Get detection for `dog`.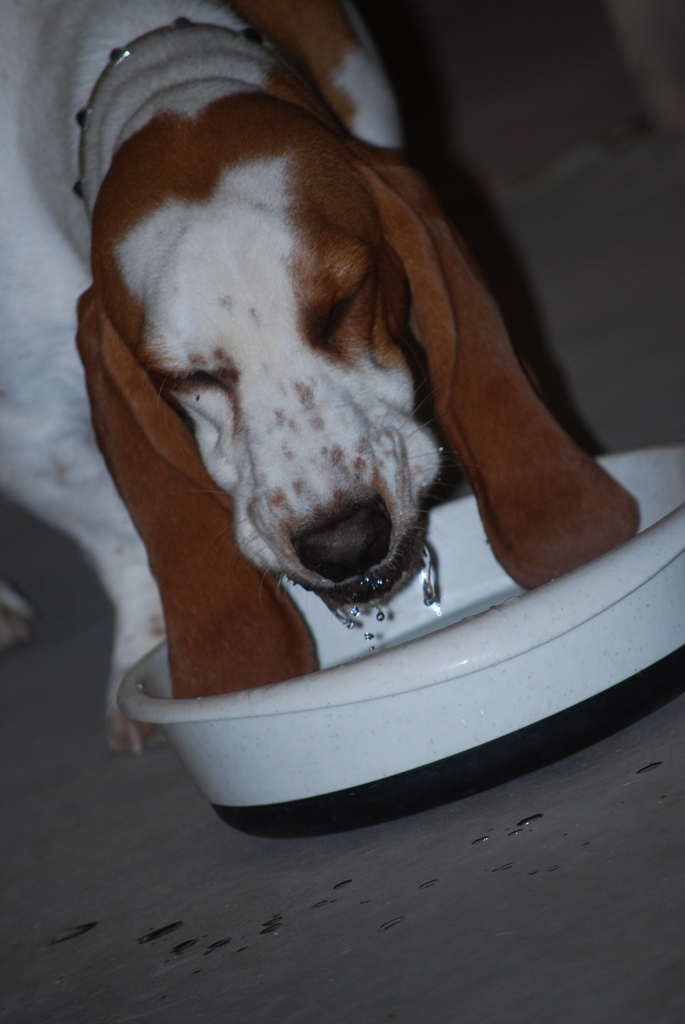
Detection: <box>0,0,642,756</box>.
